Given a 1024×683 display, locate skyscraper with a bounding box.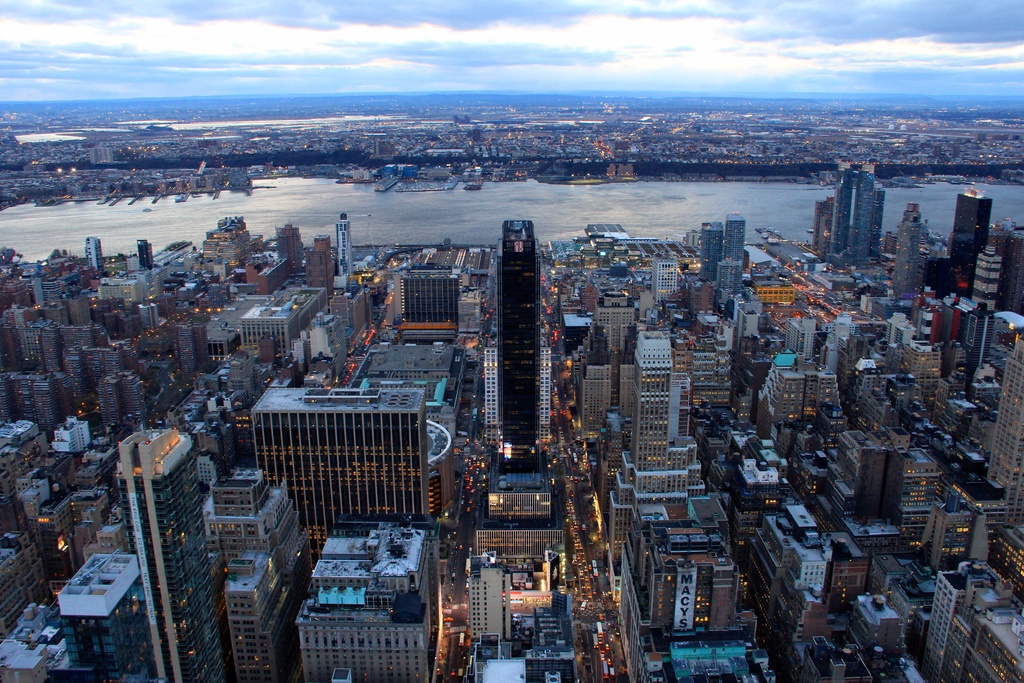
Located: x1=948 y1=185 x2=990 y2=299.
